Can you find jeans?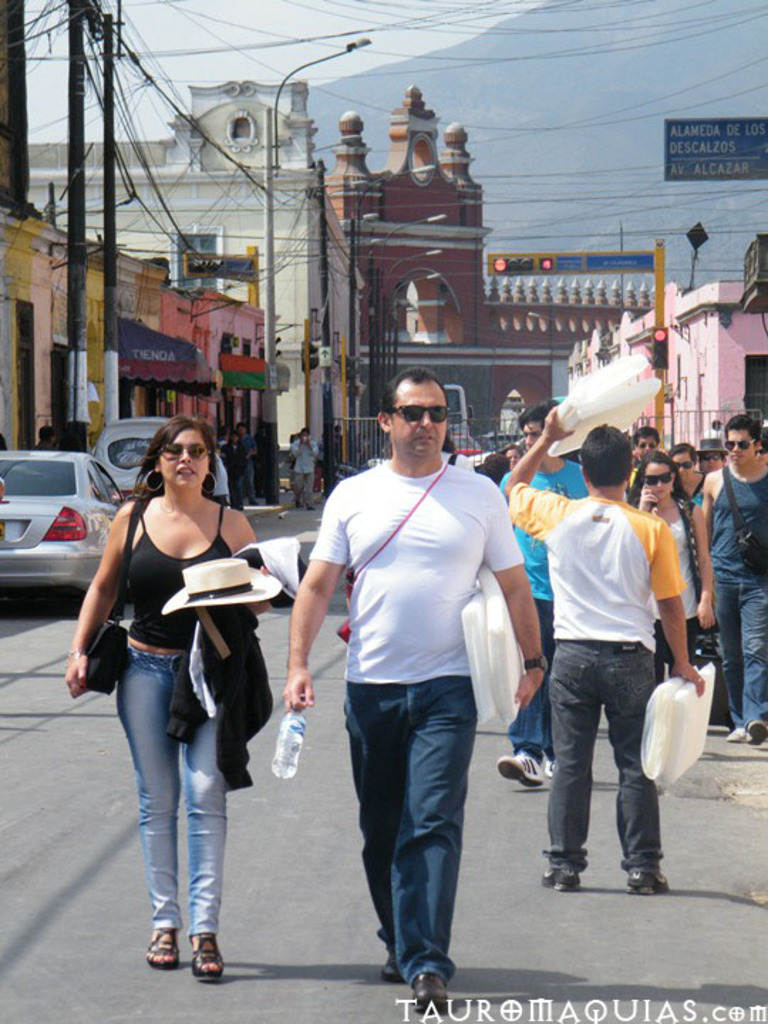
Yes, bounding box: (545,633,656,860).
